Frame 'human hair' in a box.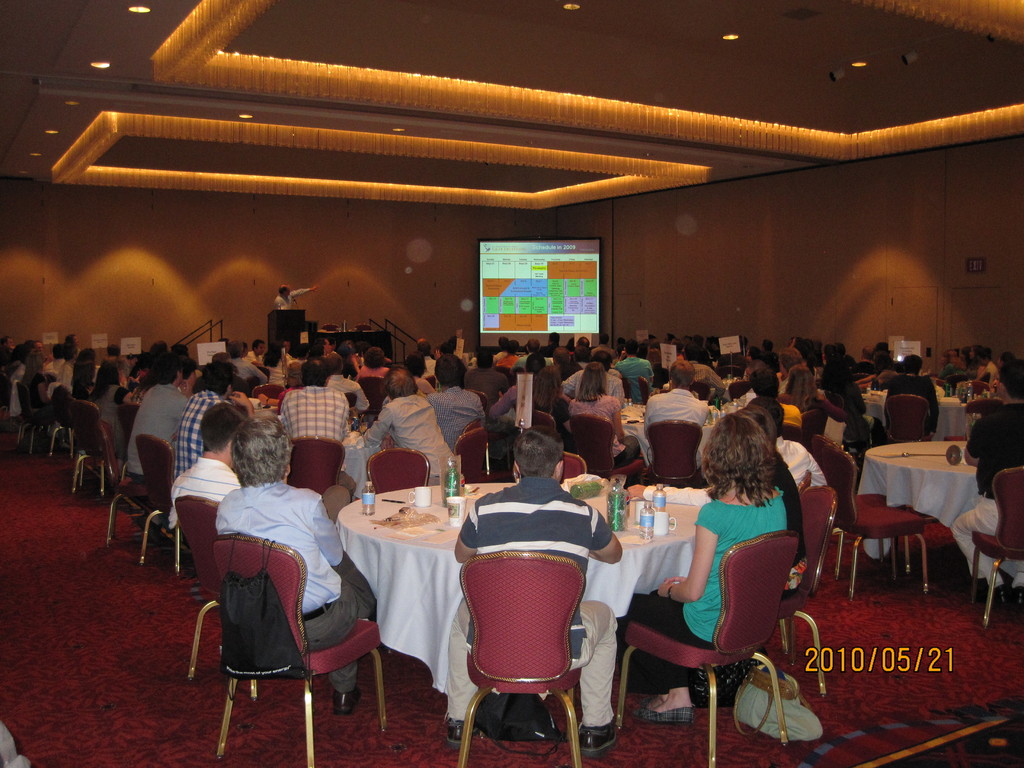
bbox(669, 358, 692, 387).
